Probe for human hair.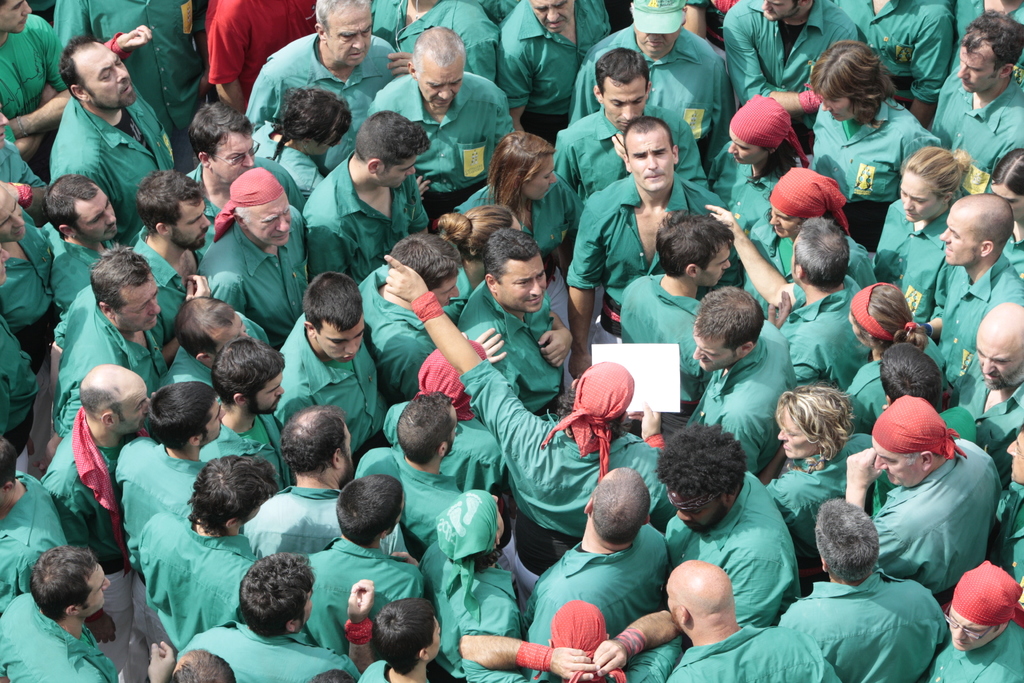
Probe result: 300, 269, 364, 336.
